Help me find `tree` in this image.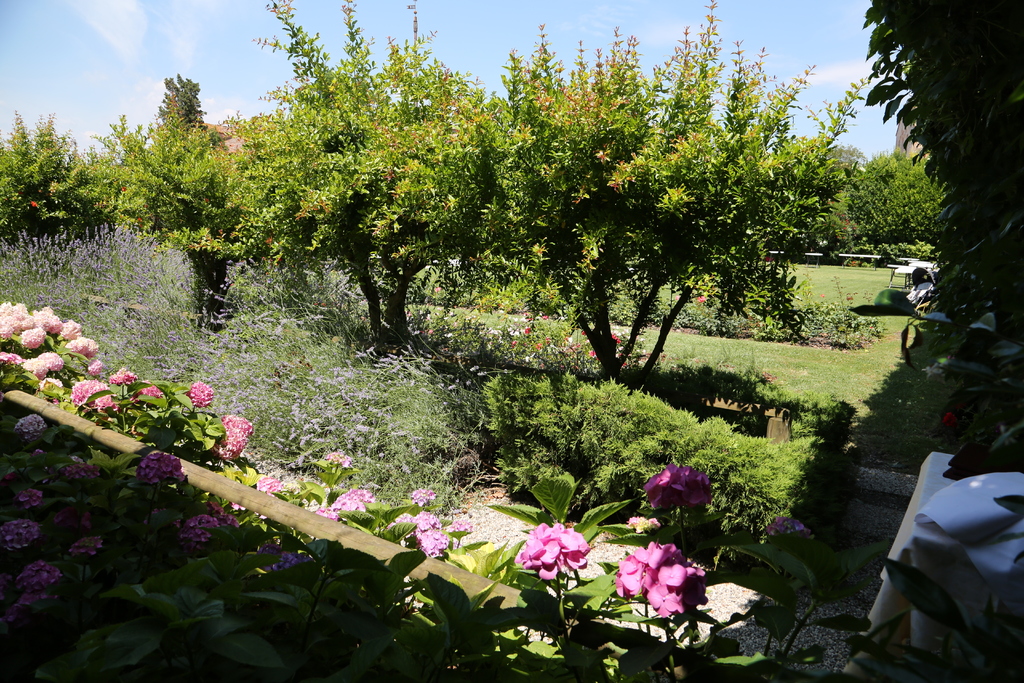
Found it: {"x1": 228, "y1": 0, "x2": 514, "y2": 352}.
